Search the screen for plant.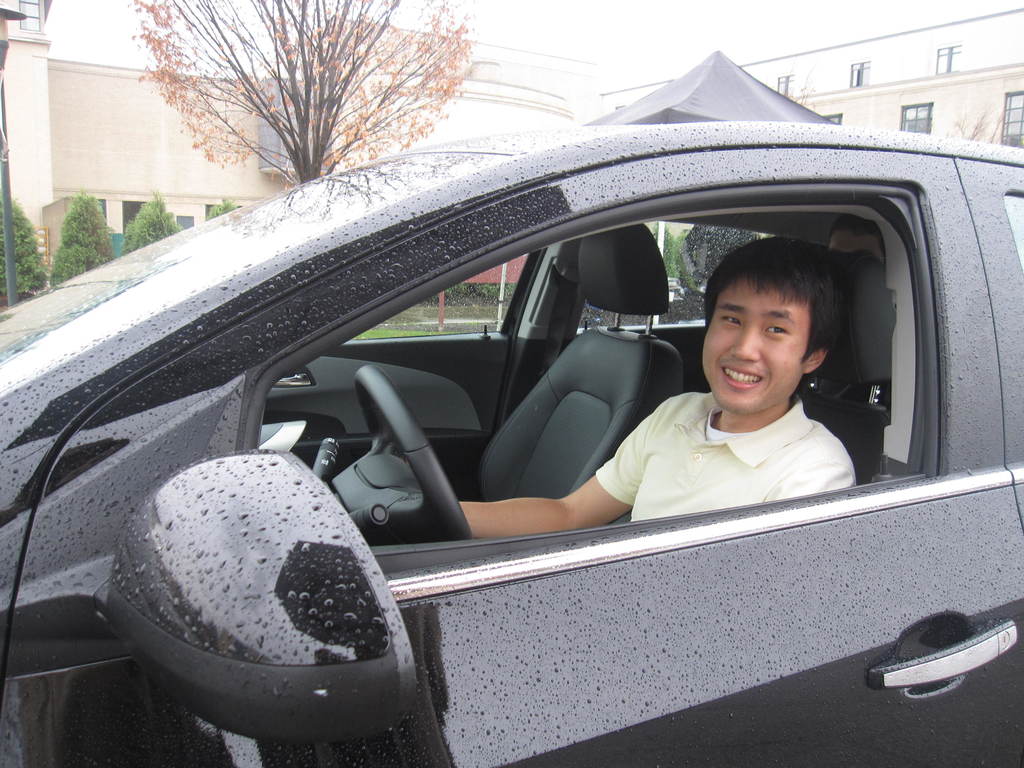
Found at pyautogui.locateOnScreen(416, 284, 515, 304).
